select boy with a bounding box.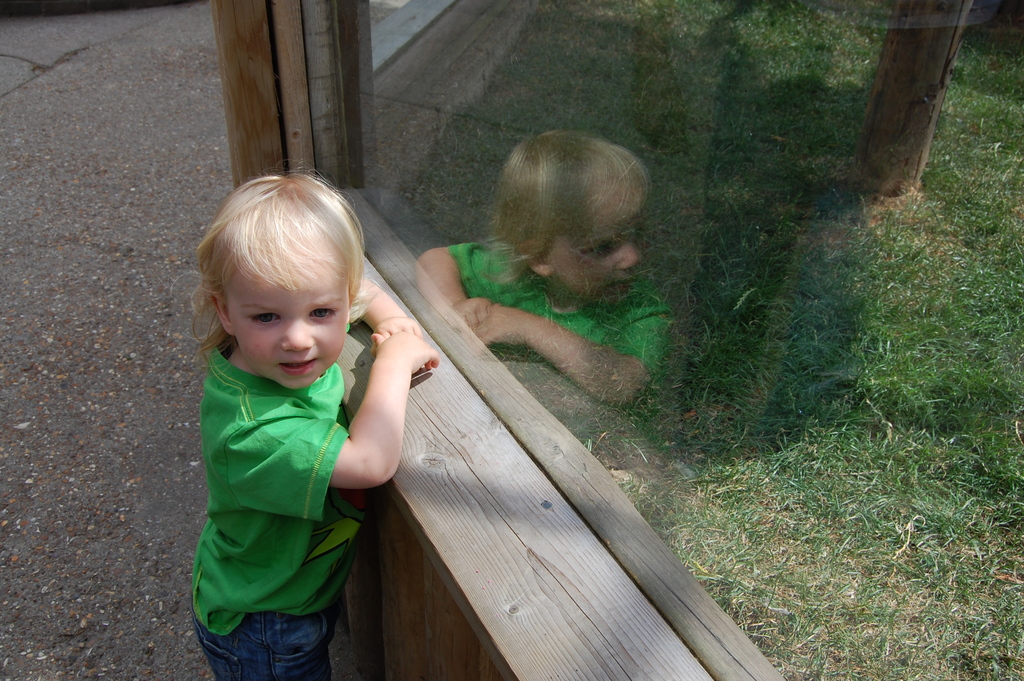
region(190, 169, 444, 680).
